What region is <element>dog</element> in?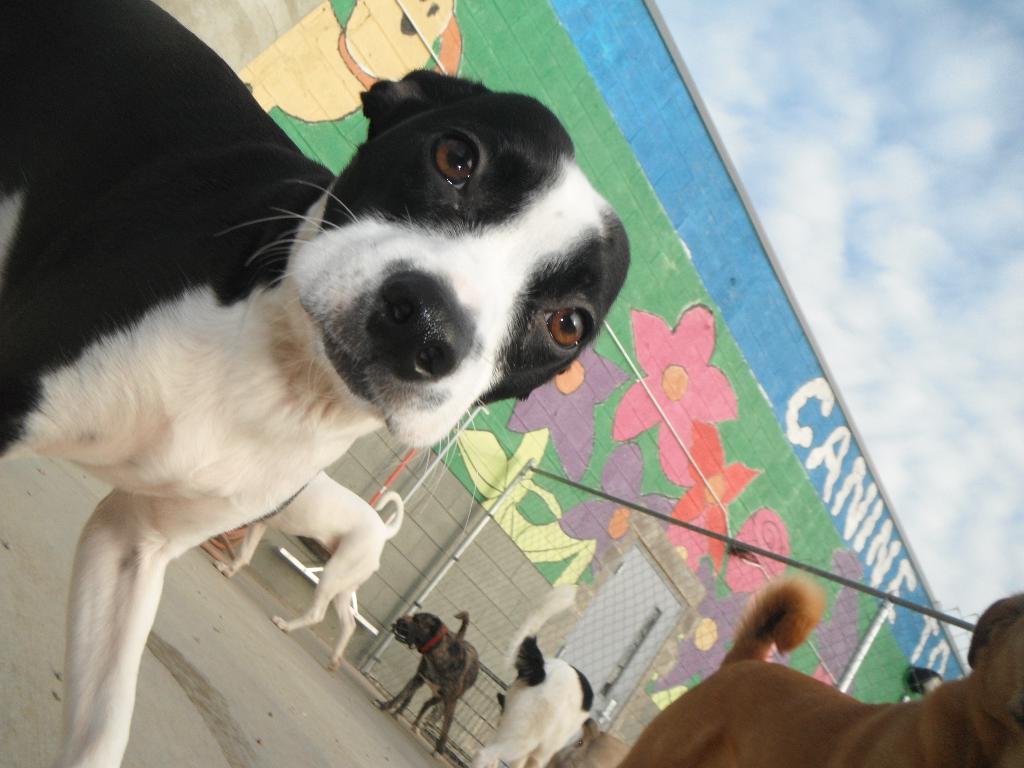
0/0/637/767.
